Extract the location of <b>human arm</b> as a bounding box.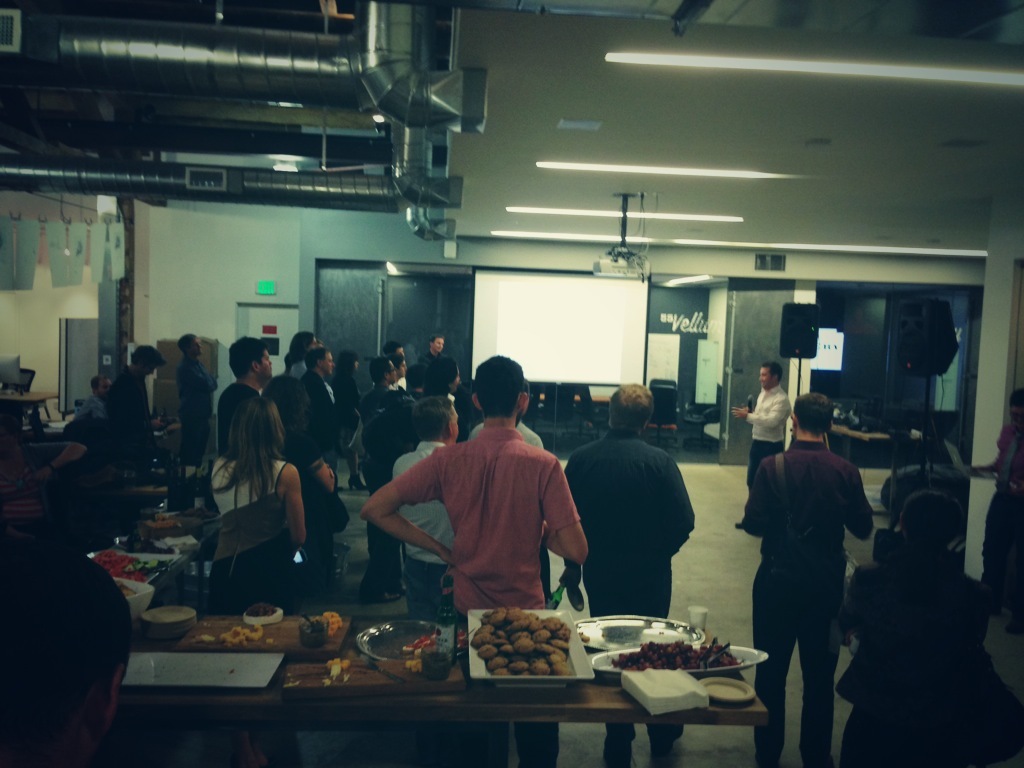
box(726, 397, 790, 437).
